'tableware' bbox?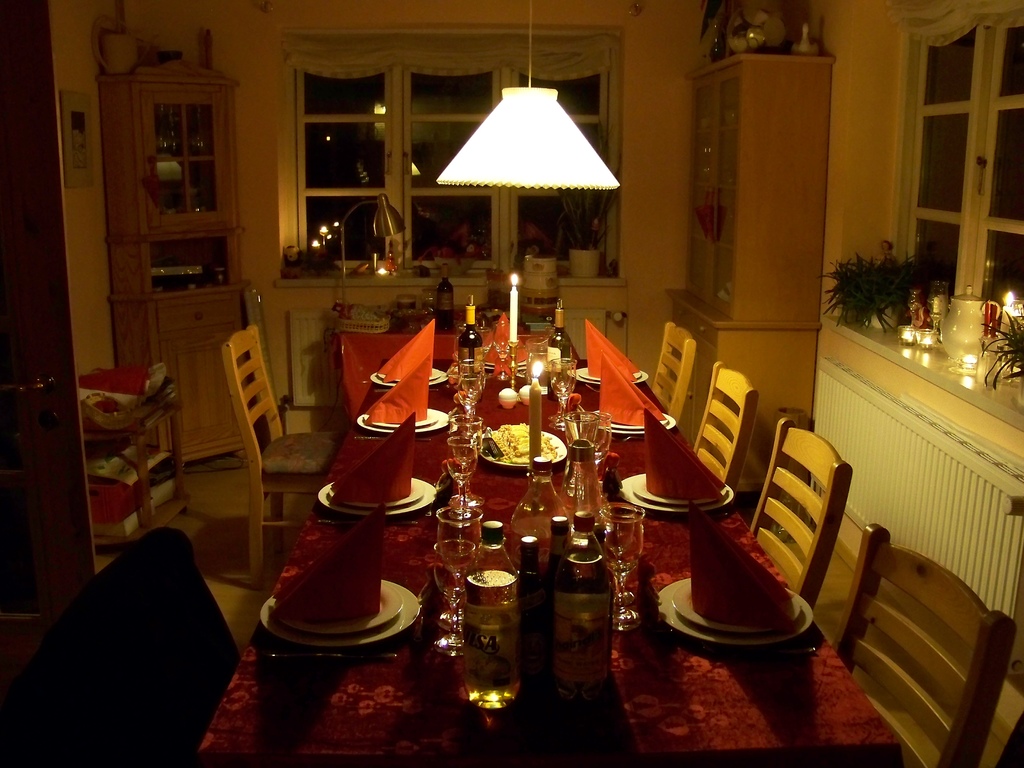
detection(473, 326, 495, 355)
